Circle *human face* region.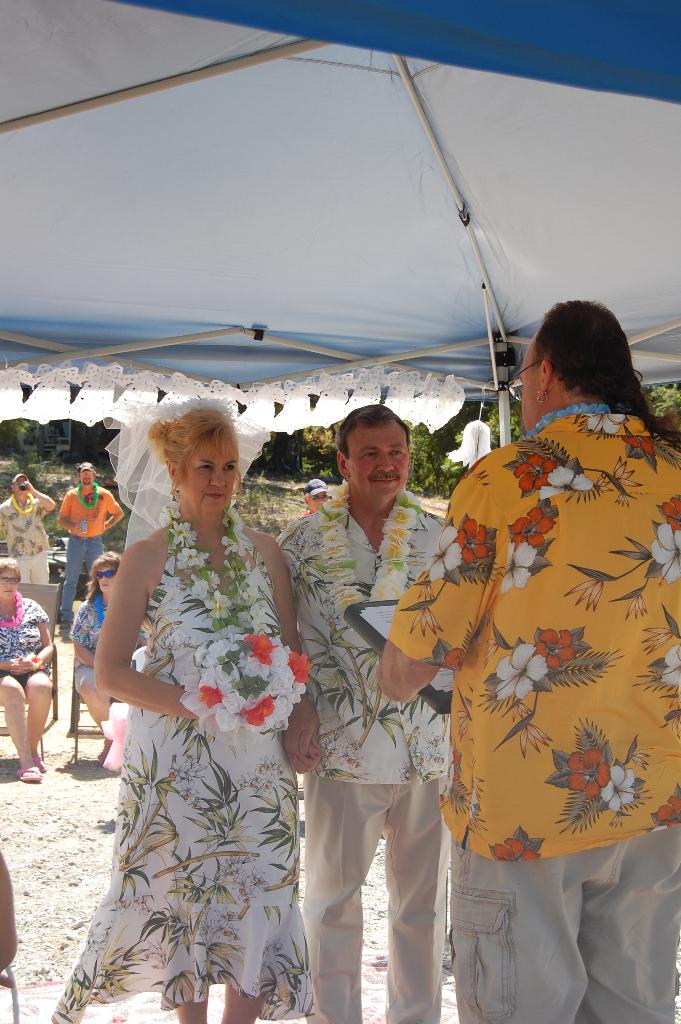
Region: 511 347 541 428.
